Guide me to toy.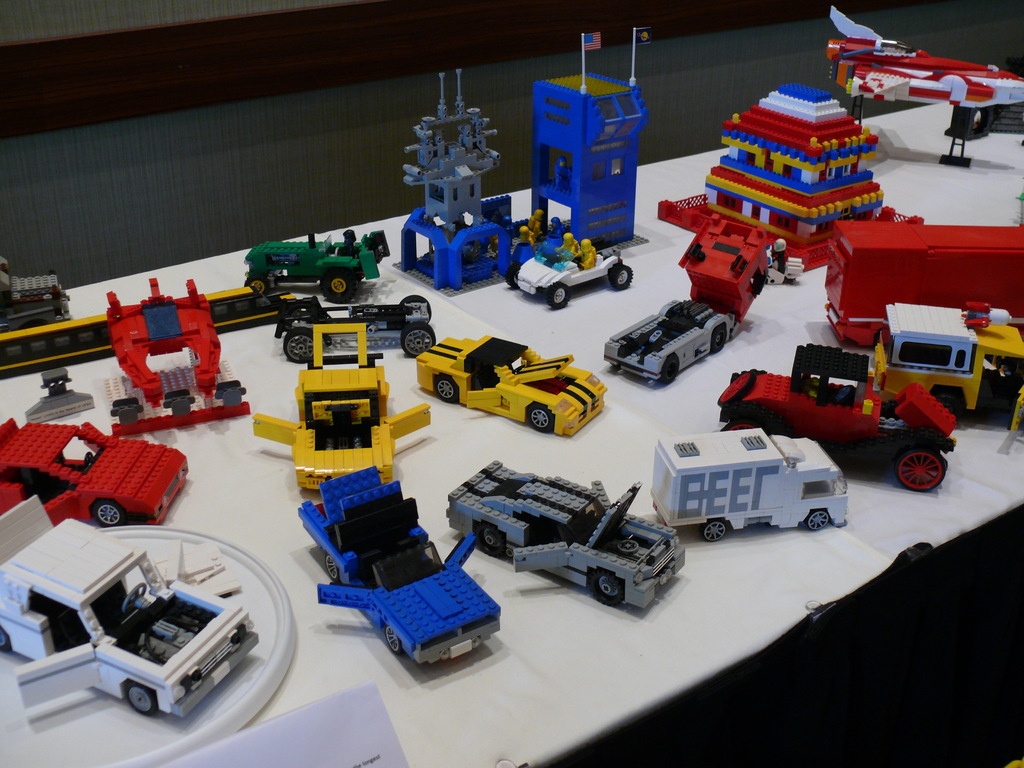
Guidance: <box>674,219,764,321</box>.
